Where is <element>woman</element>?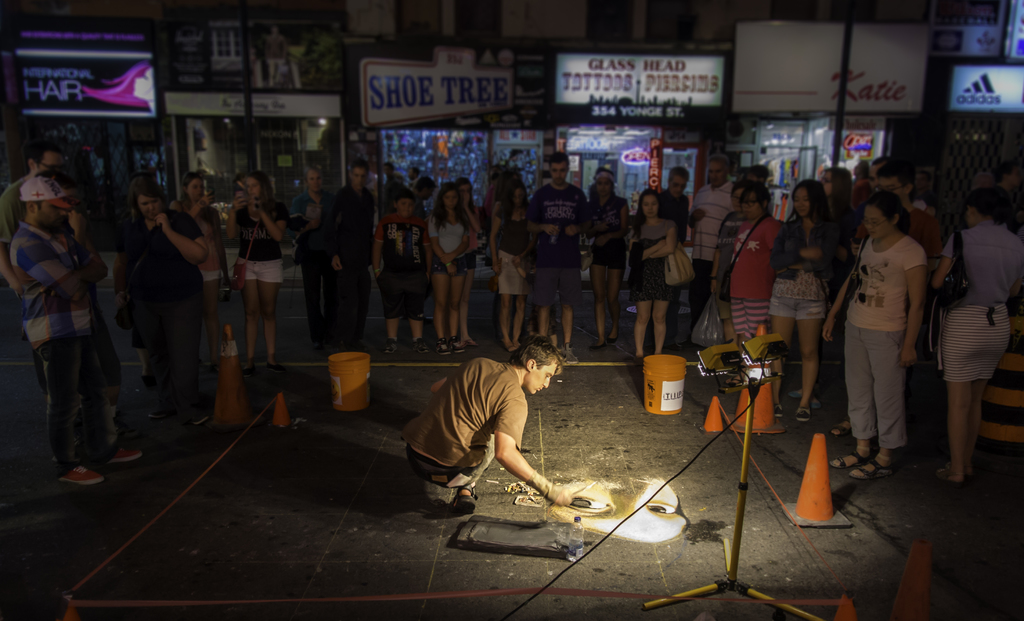
<region>581, 170, 630, 344</region>.
